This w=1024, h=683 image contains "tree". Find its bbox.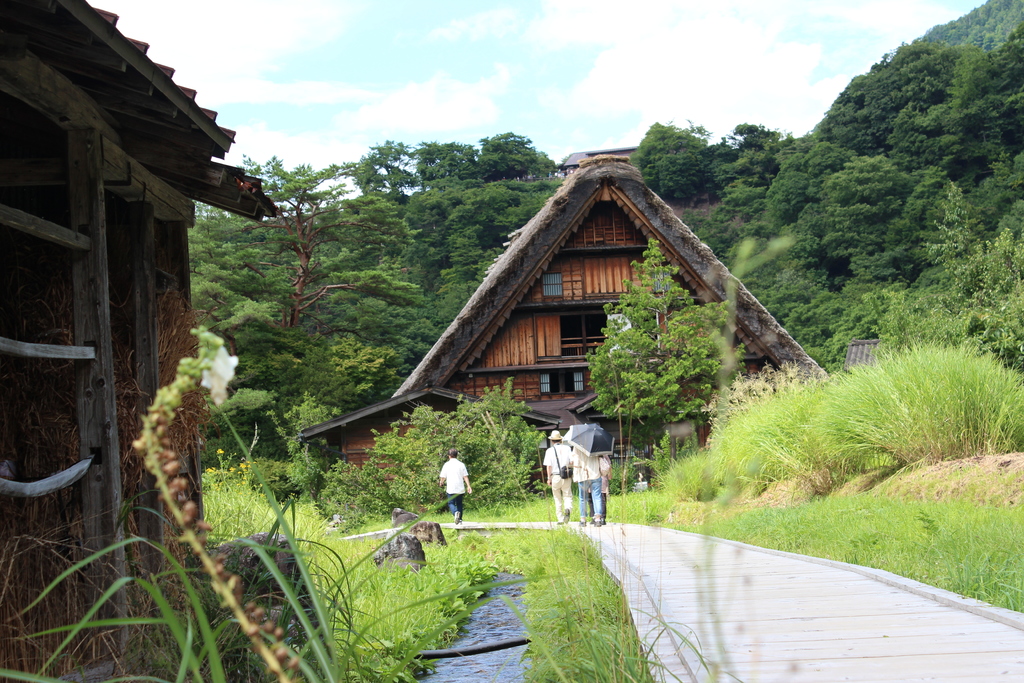
(619, 117, 721, 195).
